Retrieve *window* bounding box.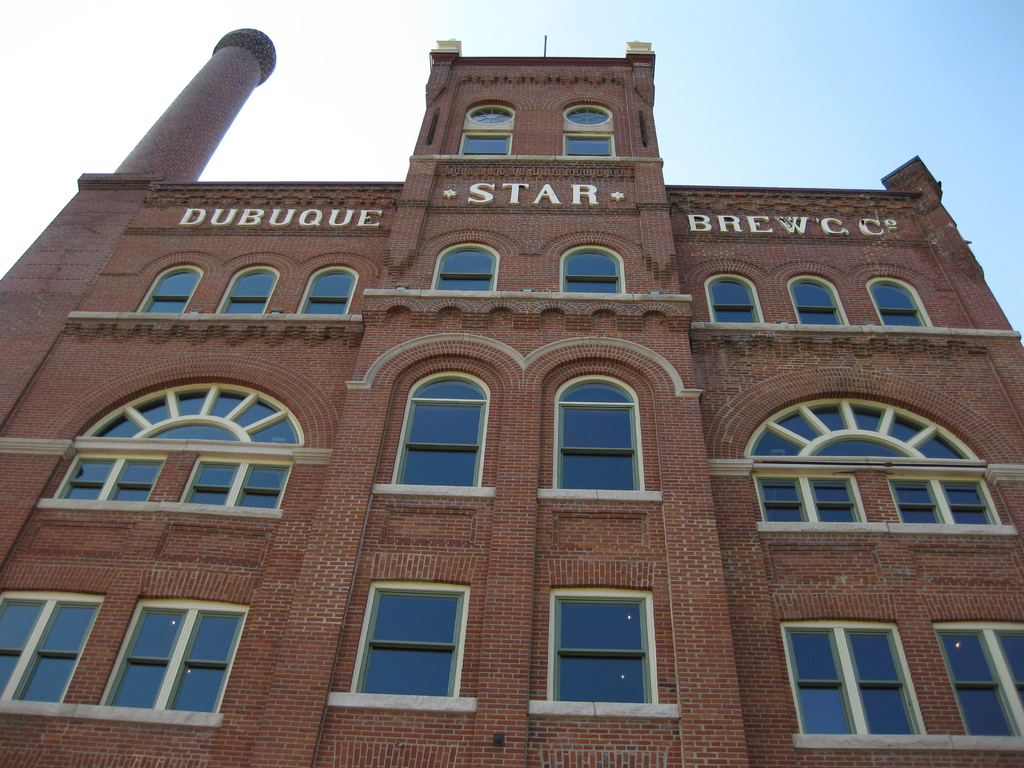
Bounding box: [705,276,769,323].
